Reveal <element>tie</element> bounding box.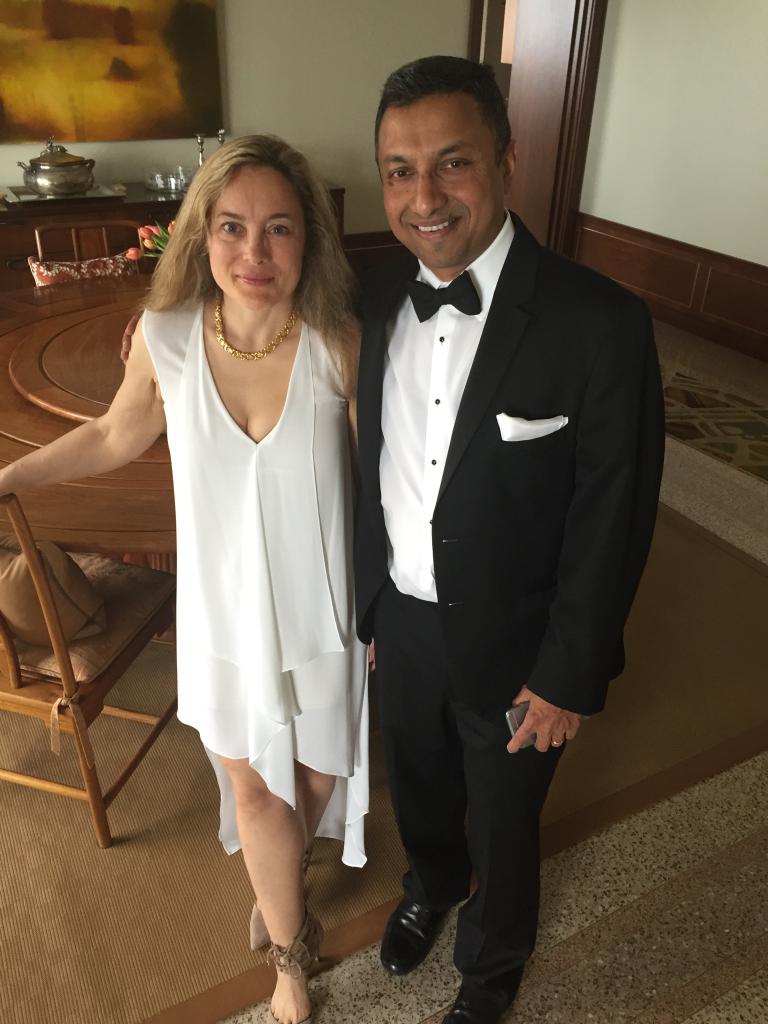
Revealed: x1=408, y1=269, x2=481, y2=322.
